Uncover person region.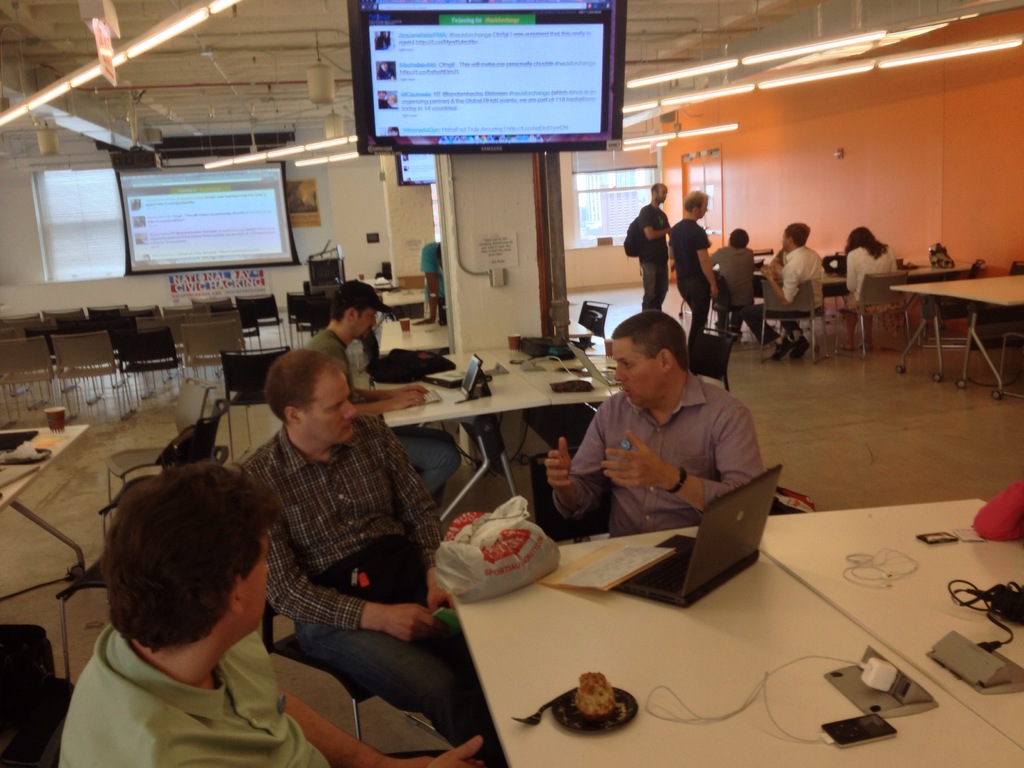
Uncovered: box(971, 481, 1023, 540).
